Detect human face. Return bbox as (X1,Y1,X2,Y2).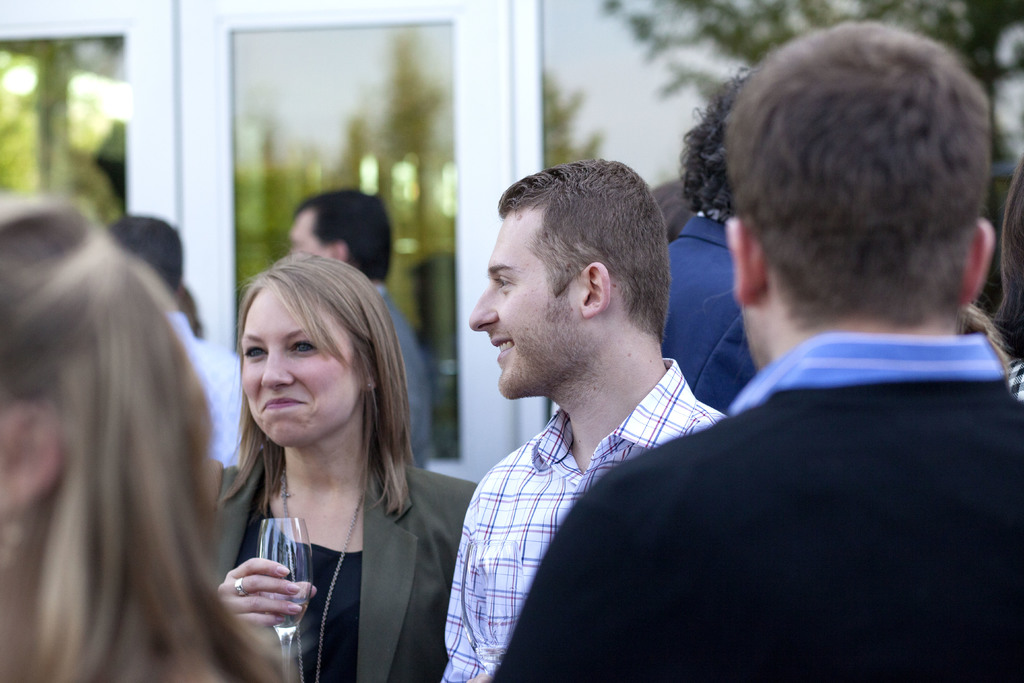
(238,277,348,450).
